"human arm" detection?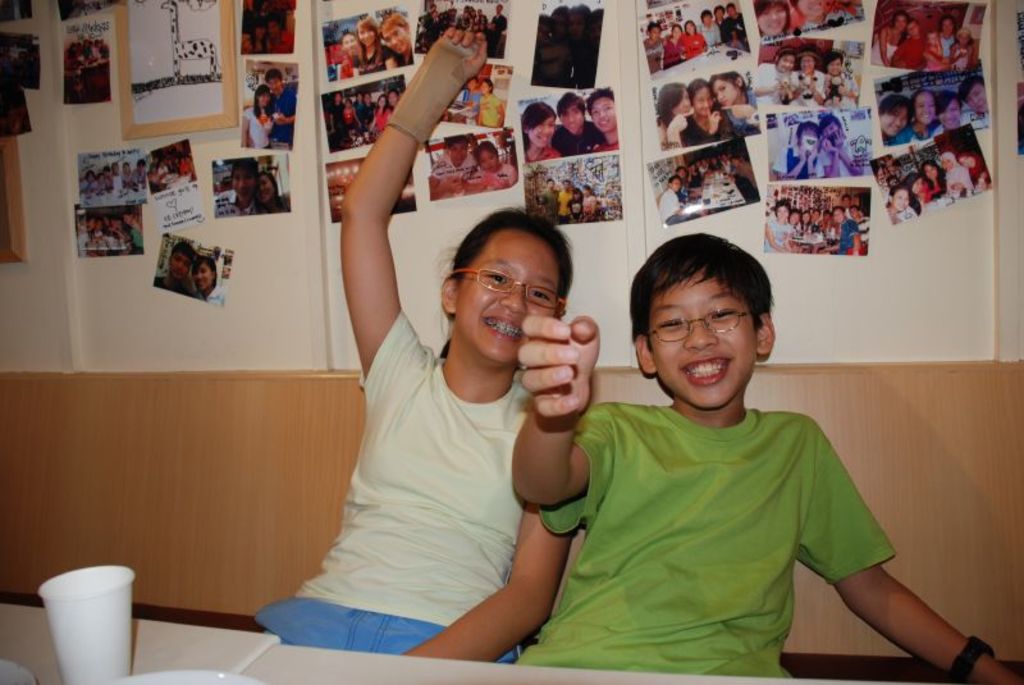
region(316, 67, 419, 389)
